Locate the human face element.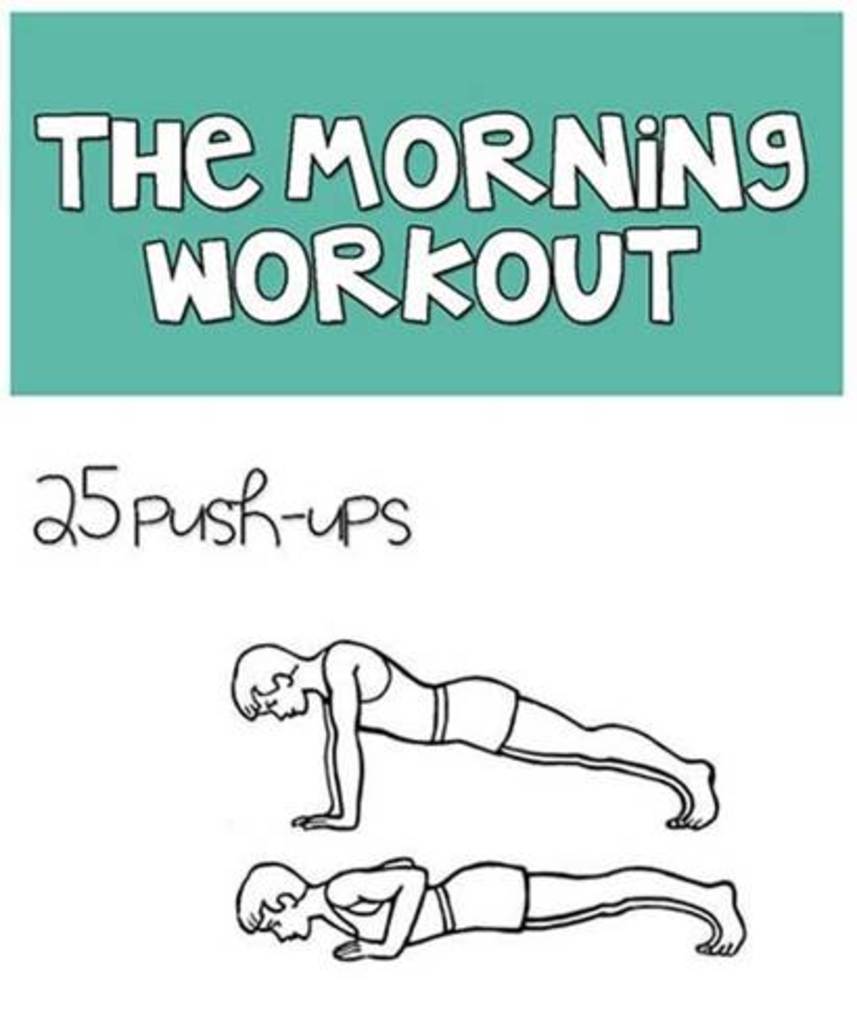
Element bbox: locate(253, 909, 309, 940).
